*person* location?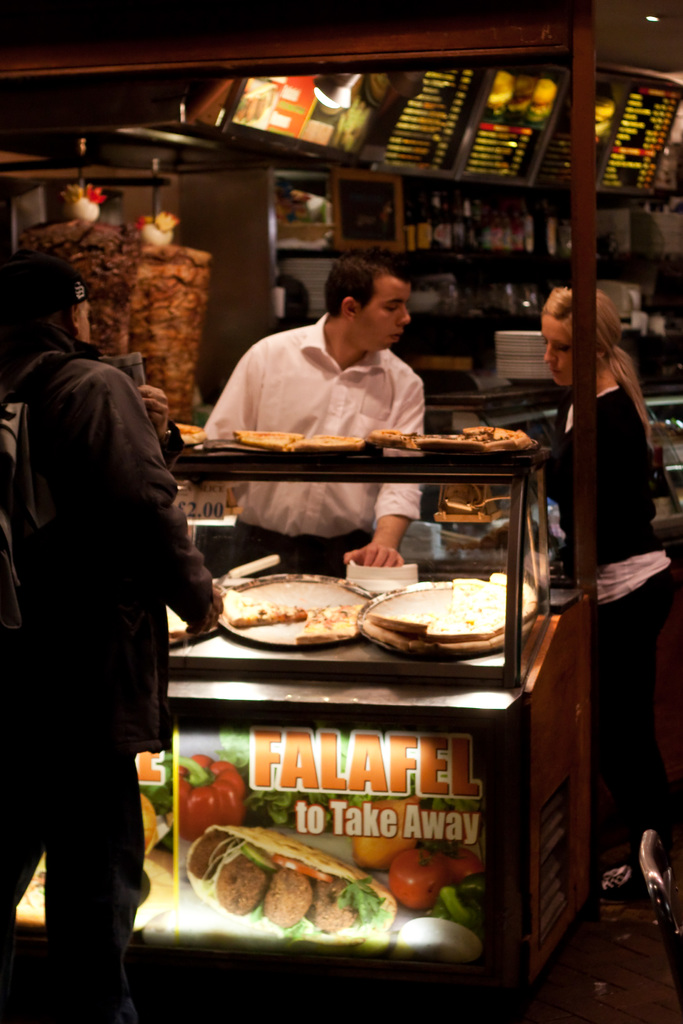
box(204, 251, 430, 588)
